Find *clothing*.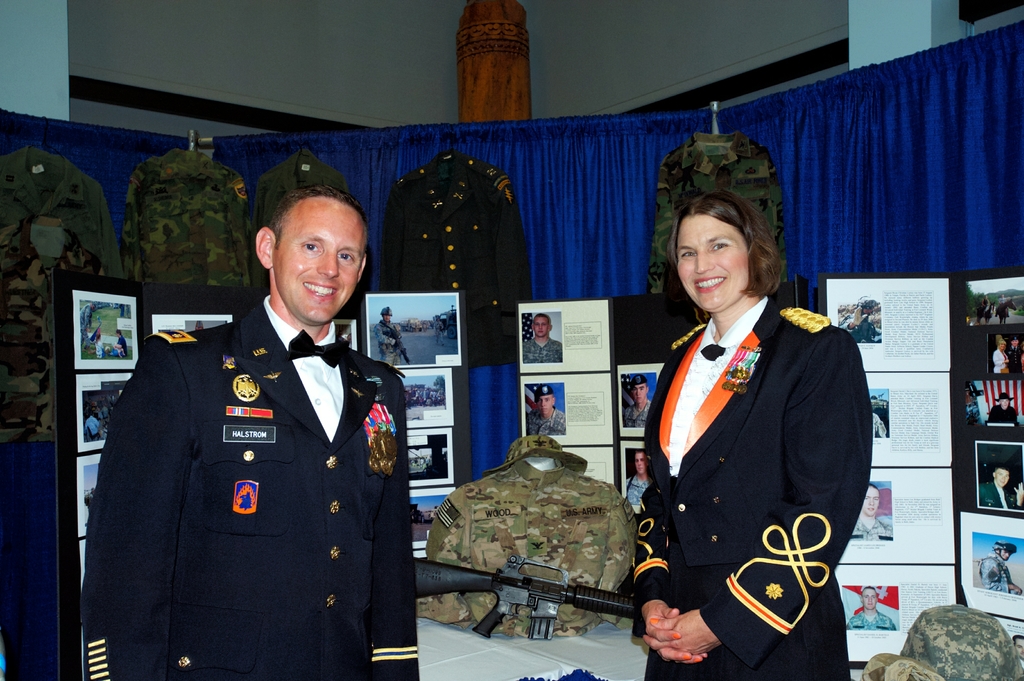
box=[849, 605, 895, 629].
